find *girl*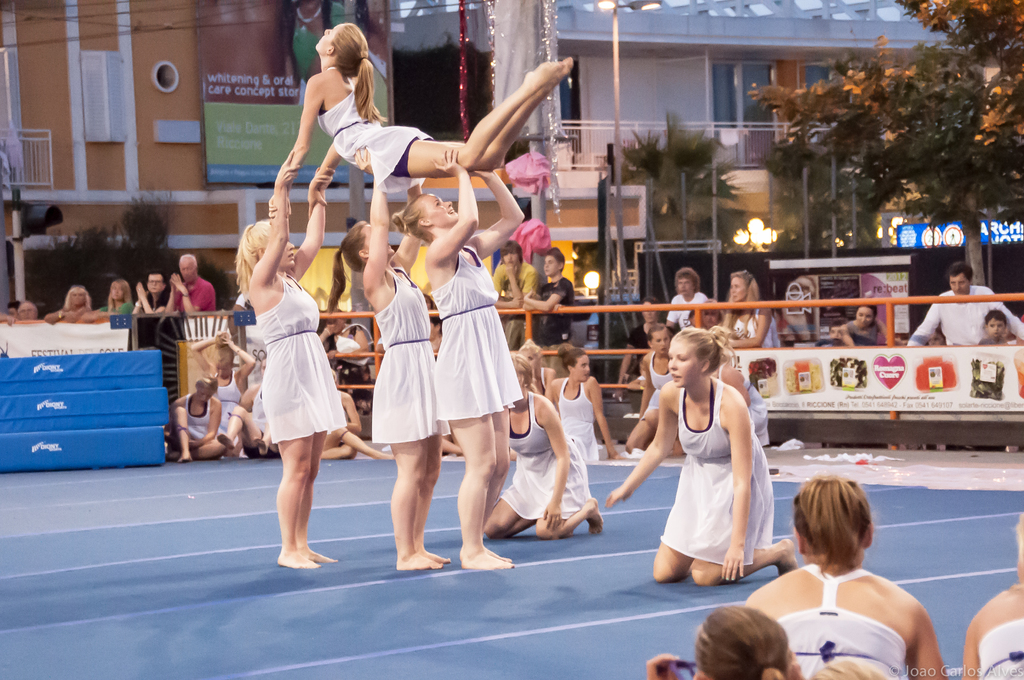
bbox=[237, 22, 596, 571]
